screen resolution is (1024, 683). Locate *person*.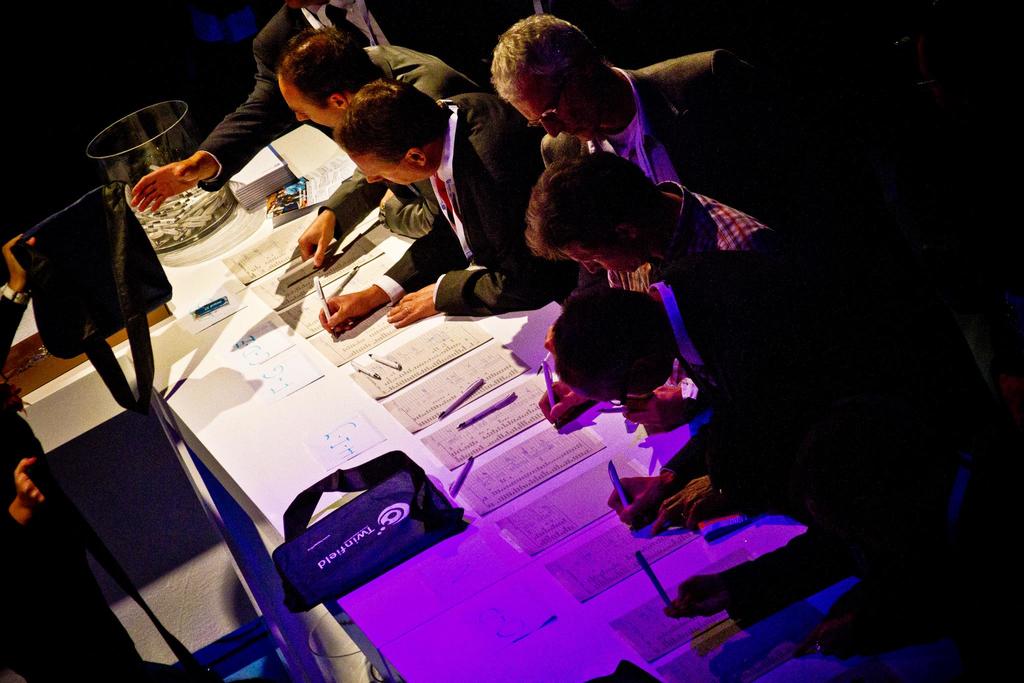
(x1=314, y1=78, x2=575, y2=344).
